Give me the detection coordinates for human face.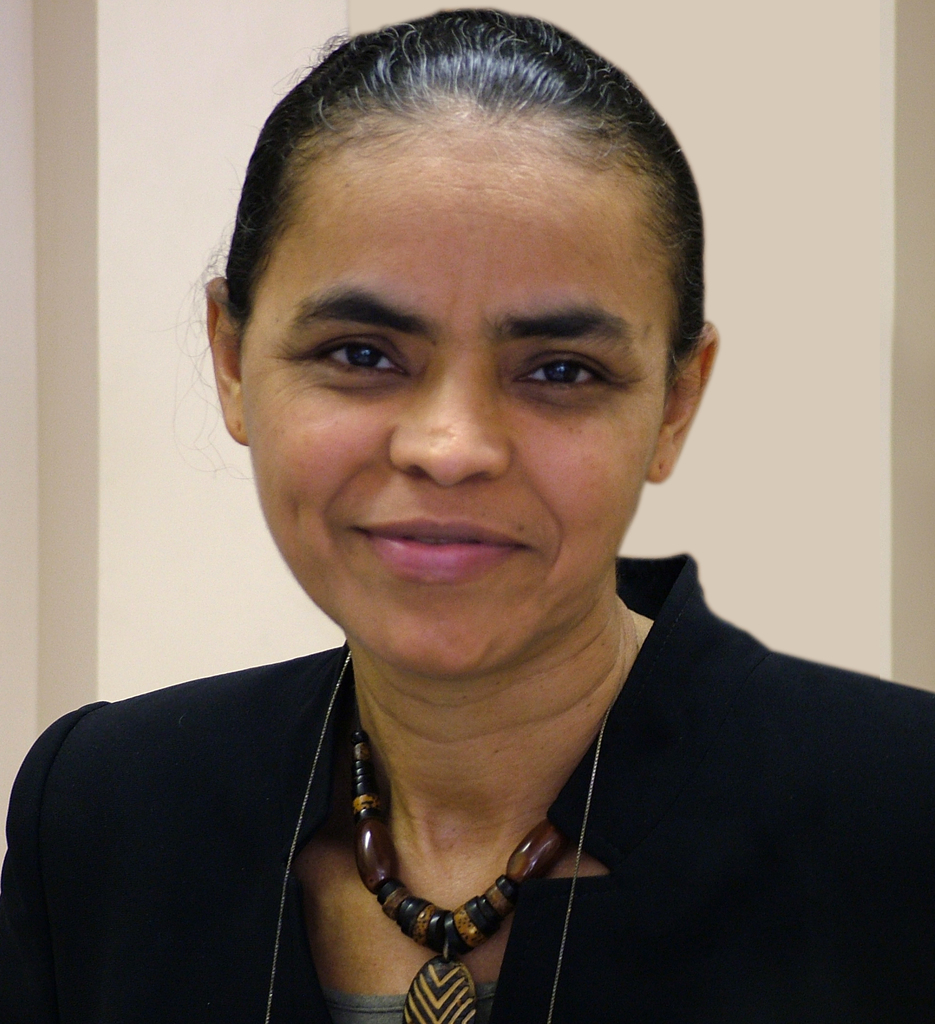
box=[239, 131, 666, 673].
